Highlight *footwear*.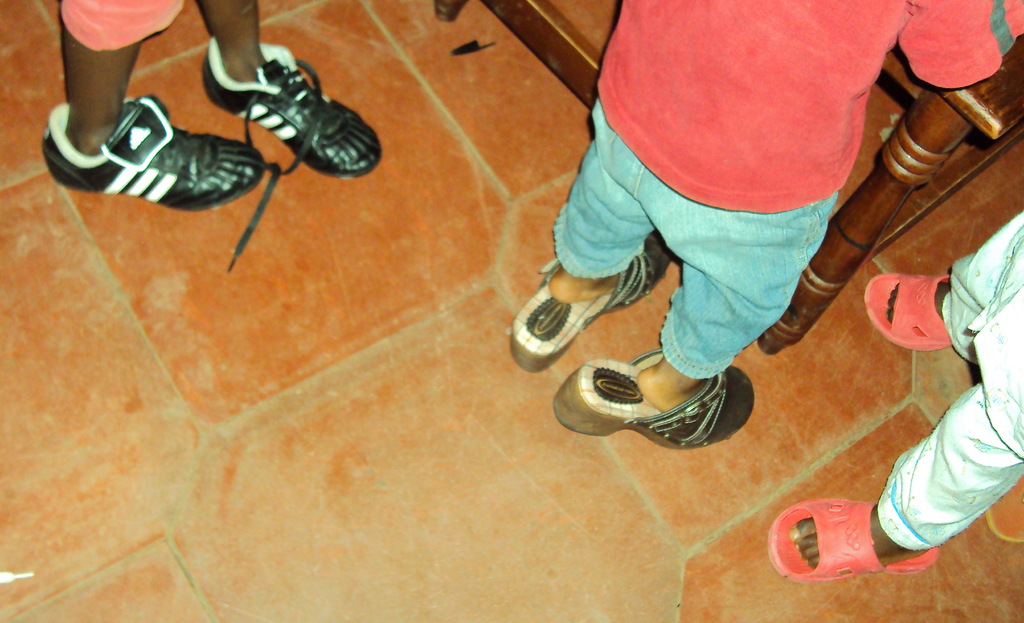
Highlighted region: box=[860, 272, 959, 356].
